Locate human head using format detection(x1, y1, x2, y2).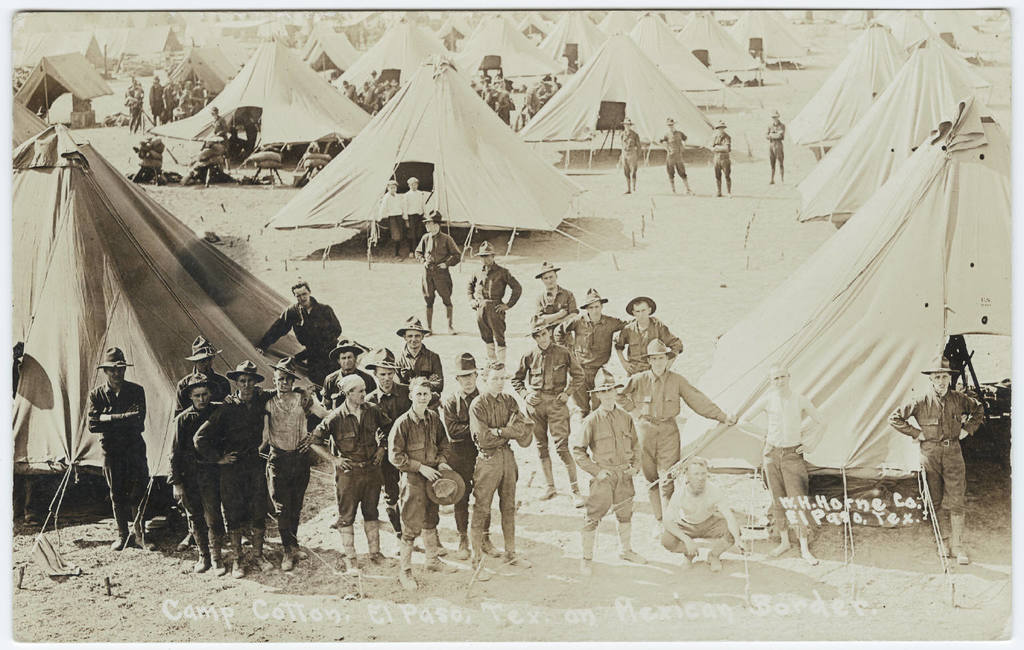
detection(227, 360, 265, 394).
